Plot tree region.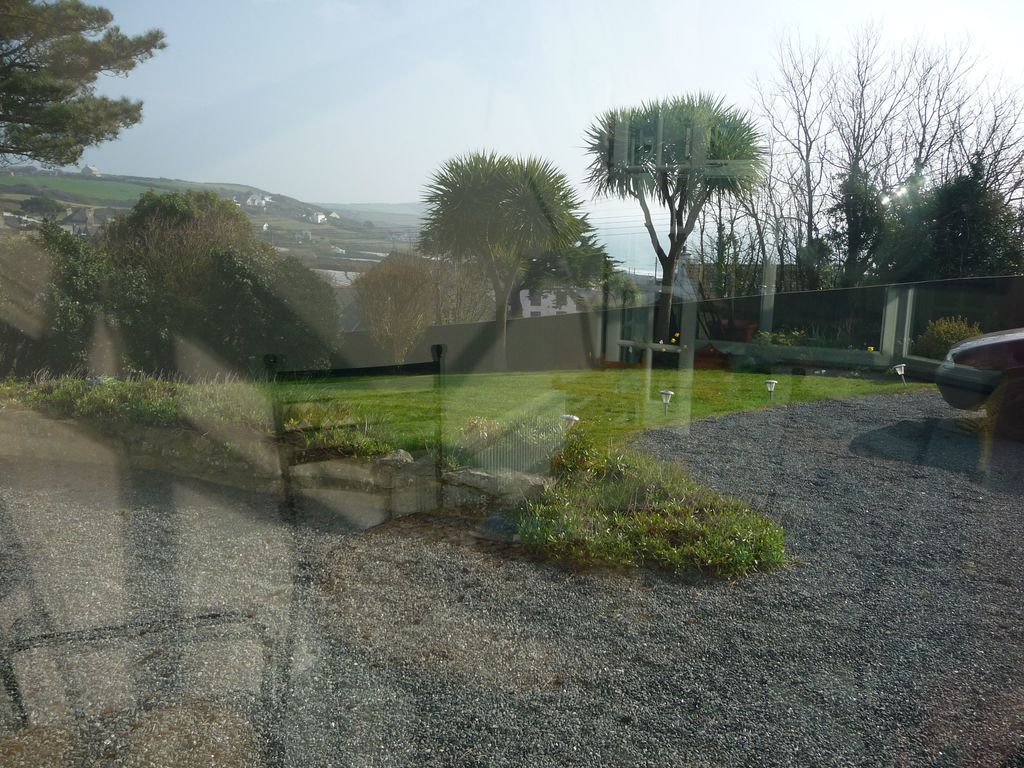
Plotted at bbox=[538, 232, 619, 300].
